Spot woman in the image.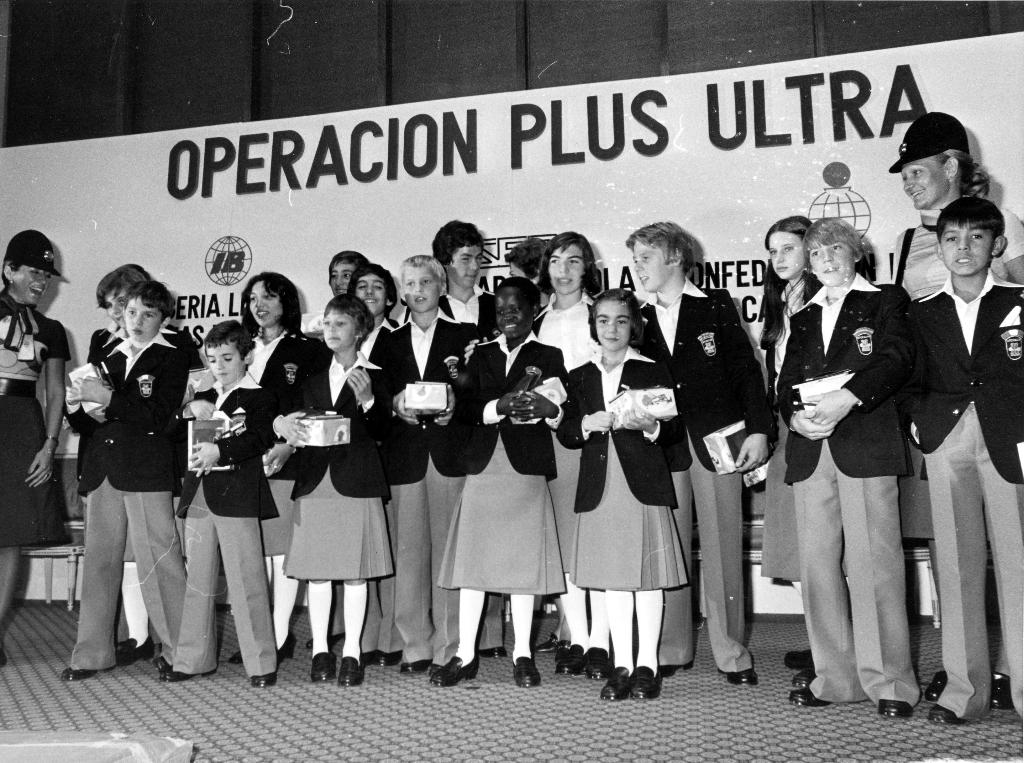
woman found at x1=888 y1=113 x2=1023 y2=703.
